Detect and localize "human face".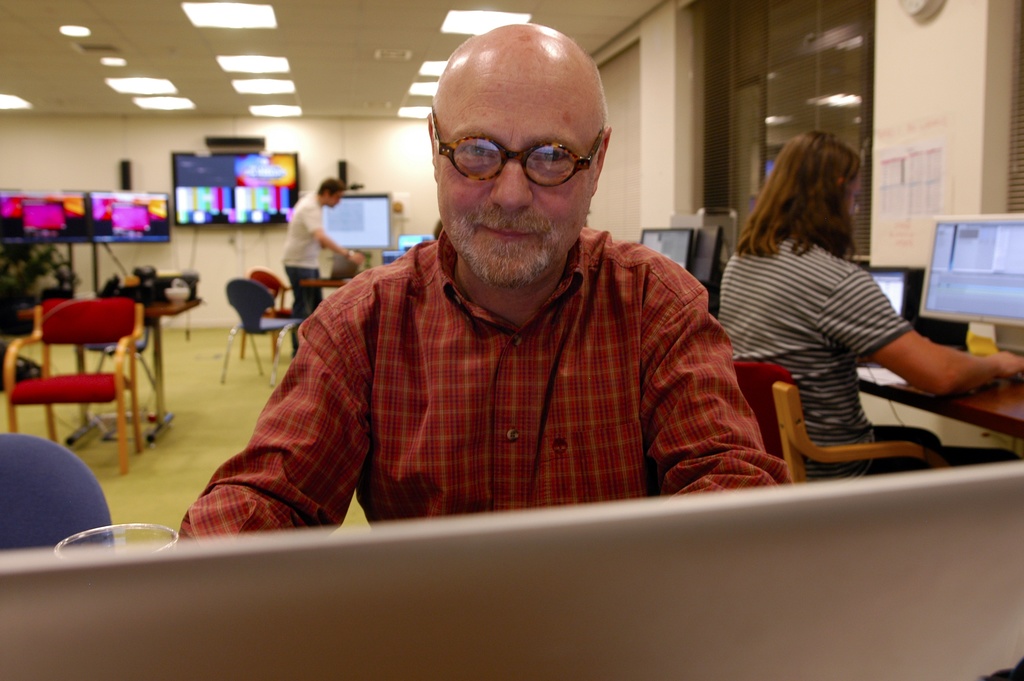
Localized at bbox=[439, 89, 595, 288].
